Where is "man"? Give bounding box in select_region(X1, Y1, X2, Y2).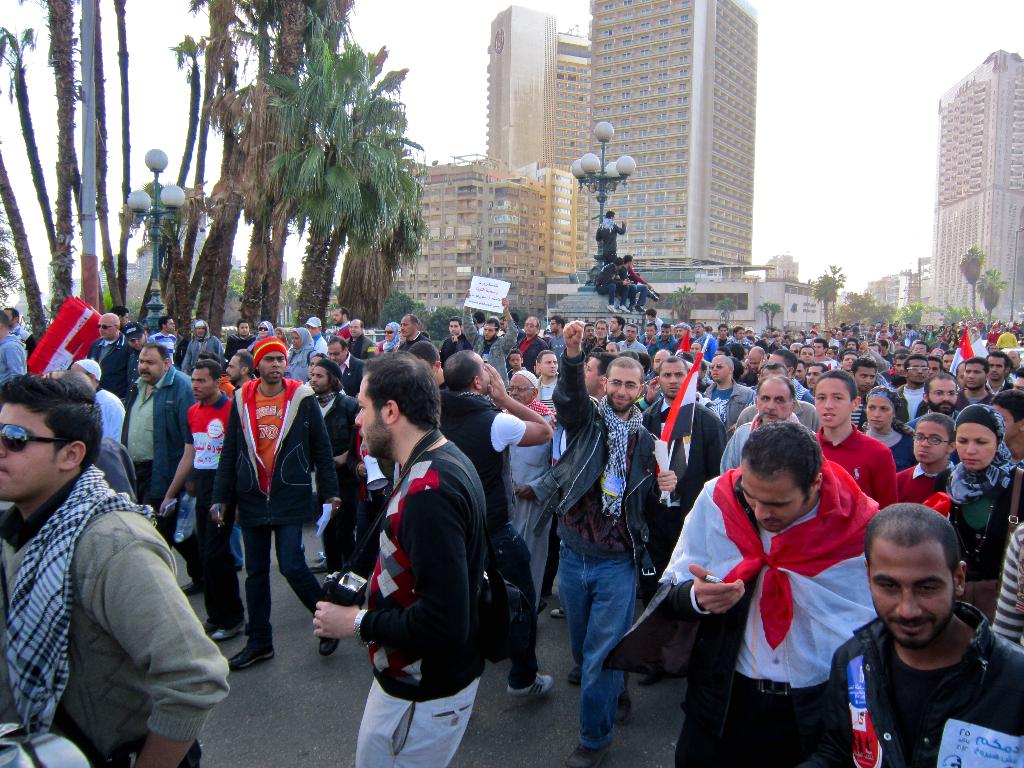
select_region(542, 310, 564, 364).
